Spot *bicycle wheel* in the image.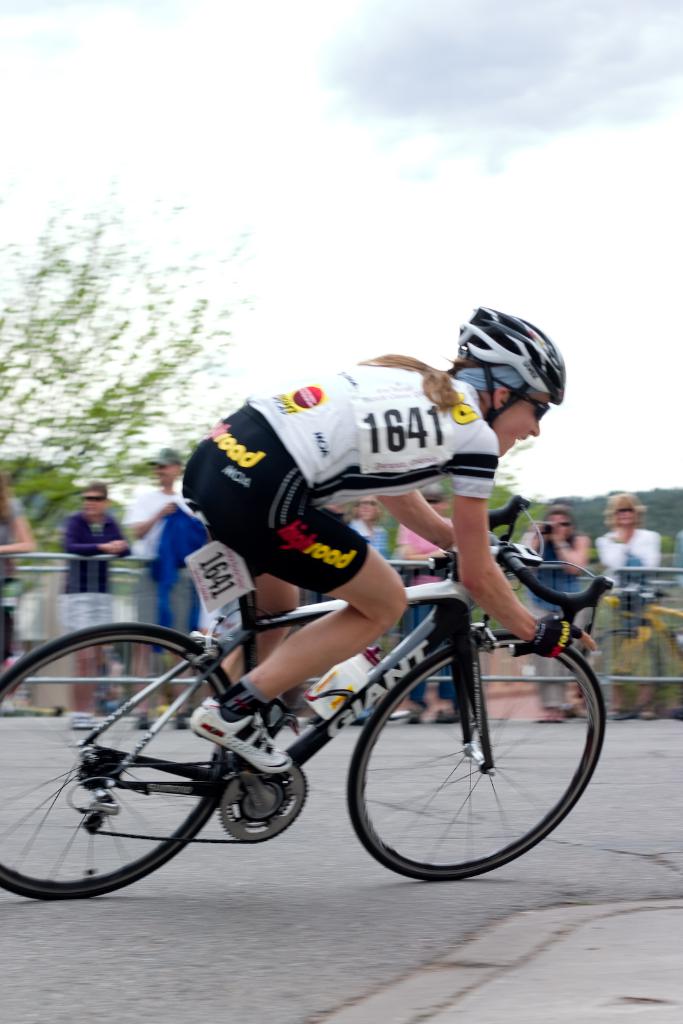
*bicycle wheel* found at bbox=(339, 610, 611, 893).
